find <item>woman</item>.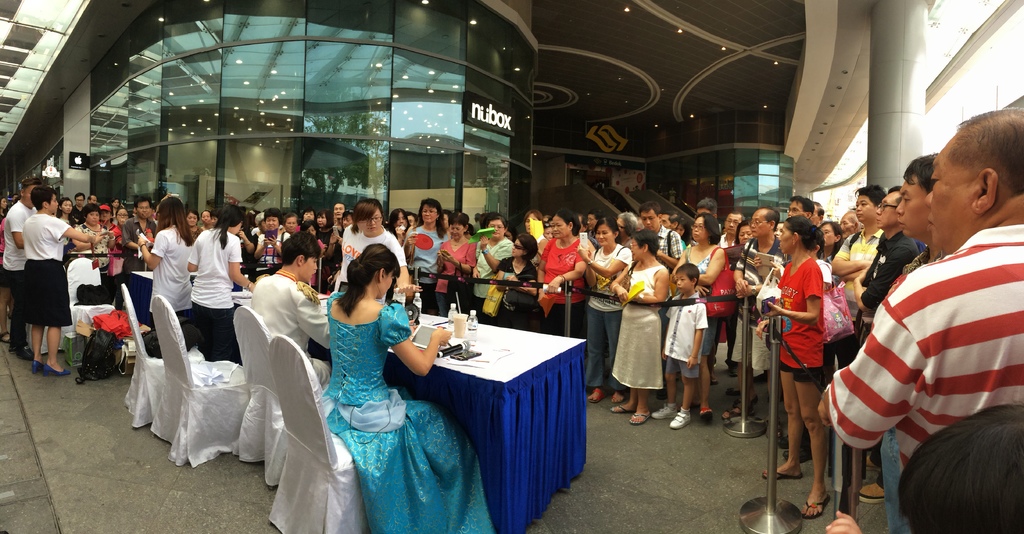
[x1=668, y1=212, x2=735, y2=423].
